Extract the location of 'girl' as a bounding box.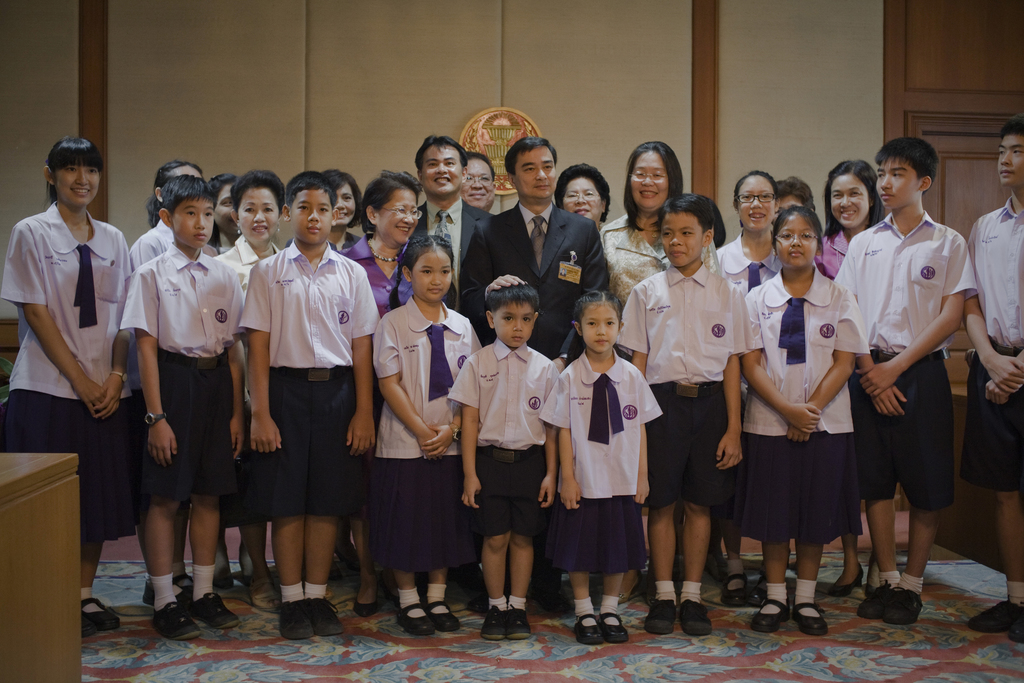
<box>539,286,664,645</box>.
